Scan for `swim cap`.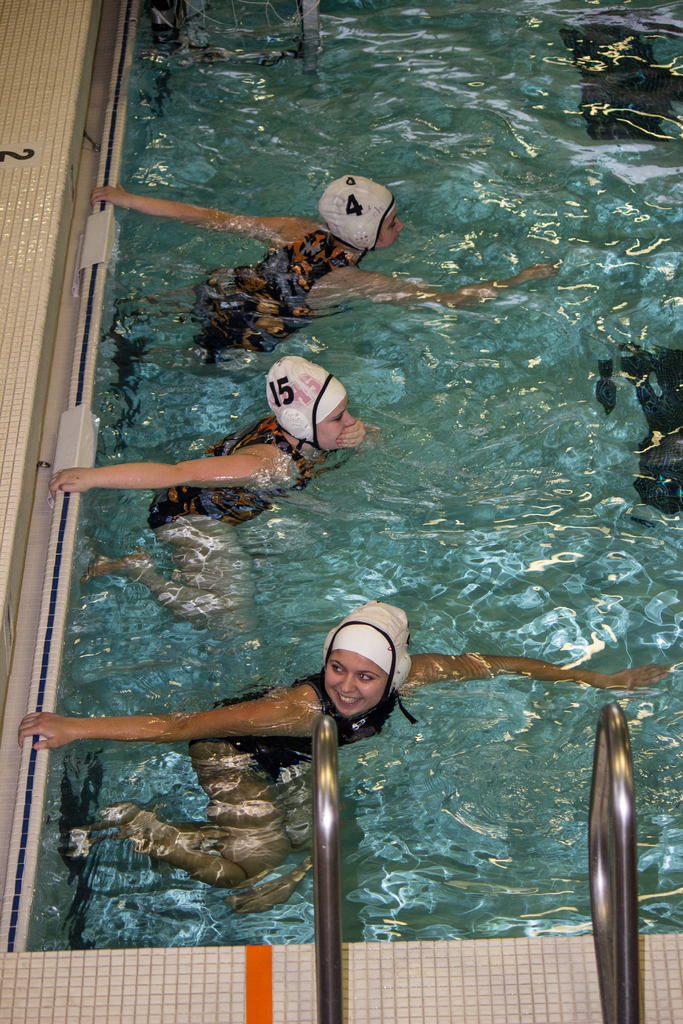
Scan result: rect(313, 170, 400, 256).
